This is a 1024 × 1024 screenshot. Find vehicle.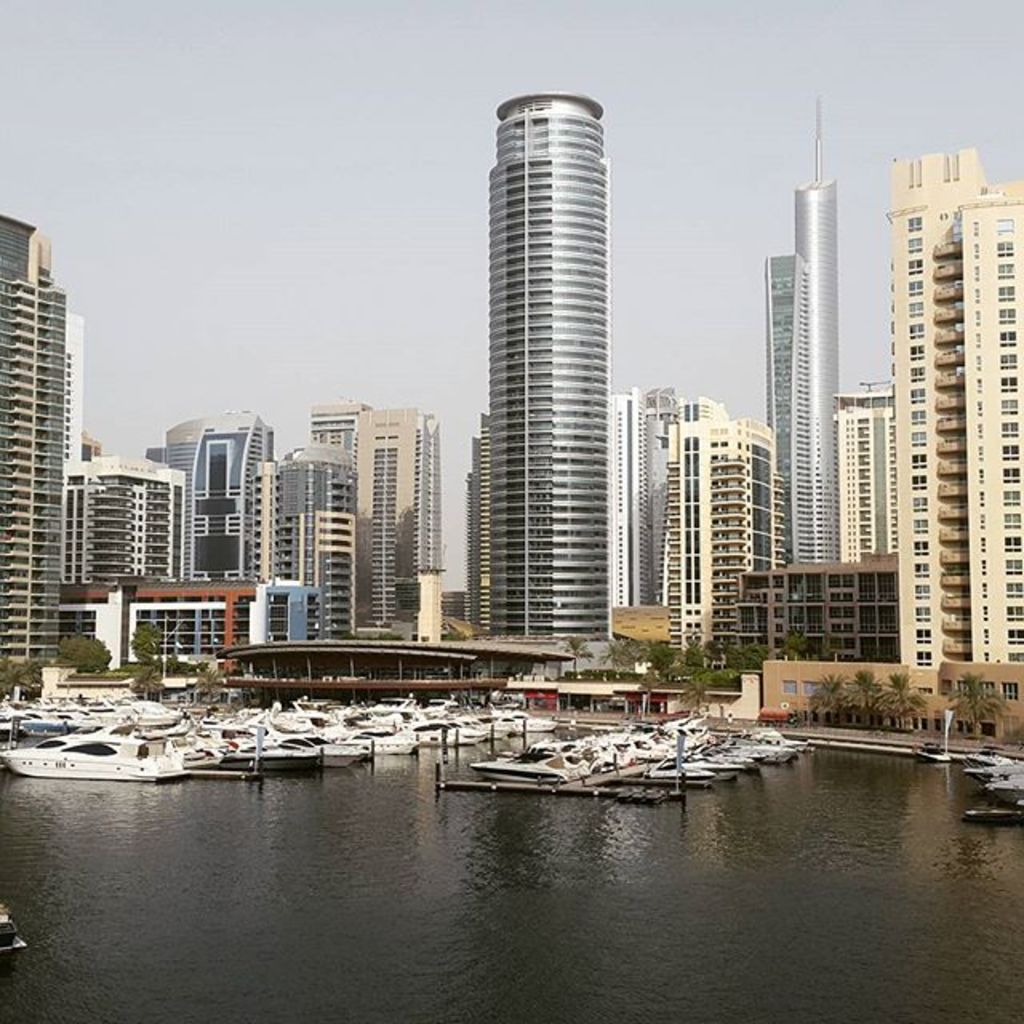
Bounding box: crop(549, 723, 813, 794).
